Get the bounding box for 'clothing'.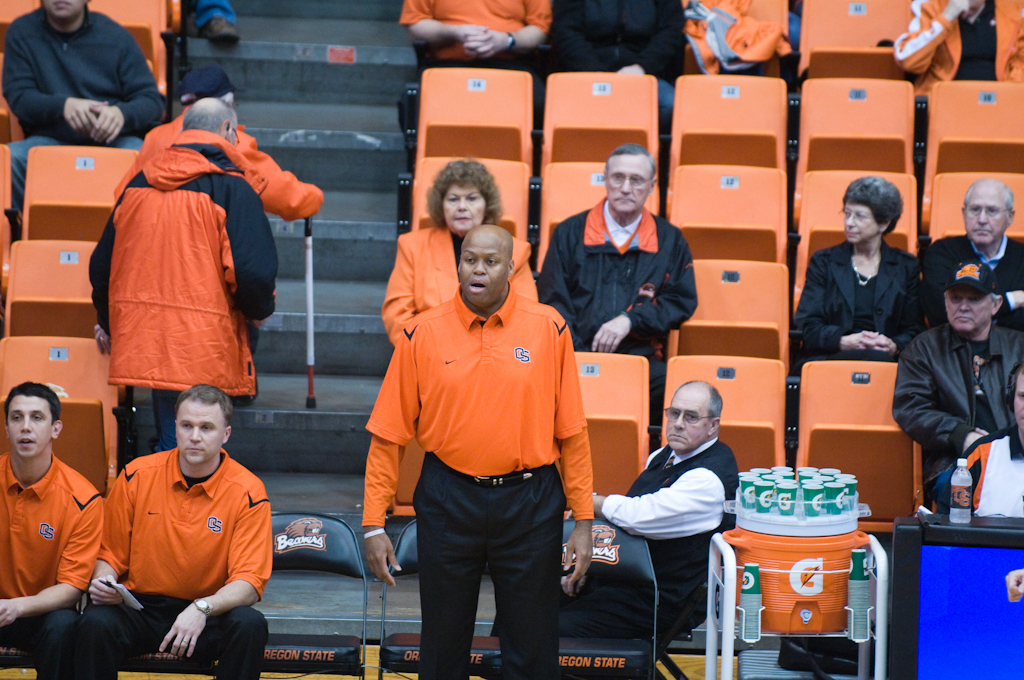
left=783, top=234, right=934, bottom=396.
